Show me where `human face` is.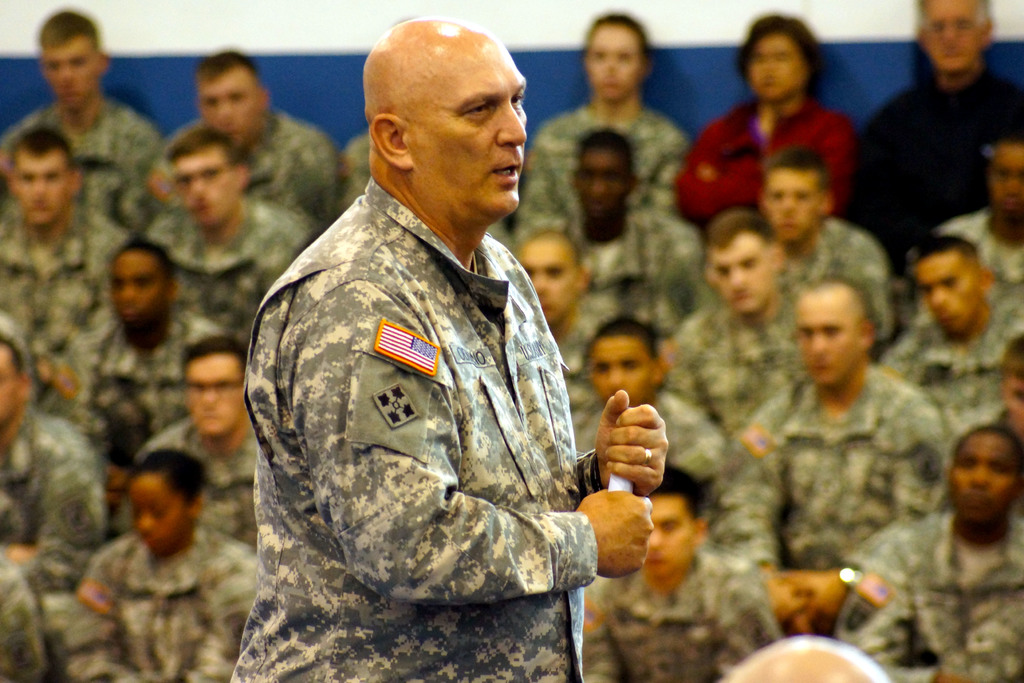
`human face` is at [187,352,244,436].
